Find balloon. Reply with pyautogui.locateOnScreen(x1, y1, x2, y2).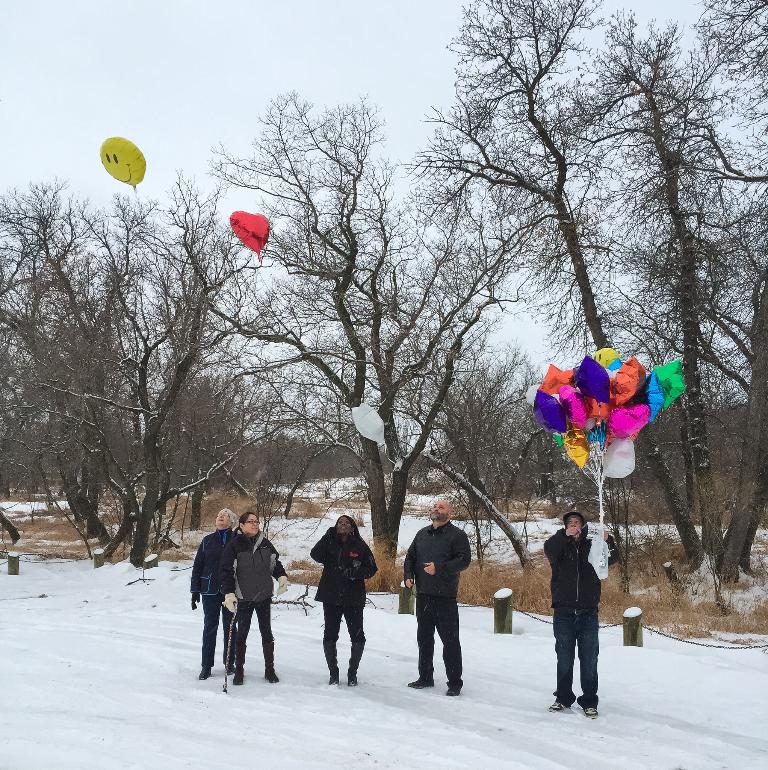
pyautogui.locateOnScreen(229, 210, 269, 259).
